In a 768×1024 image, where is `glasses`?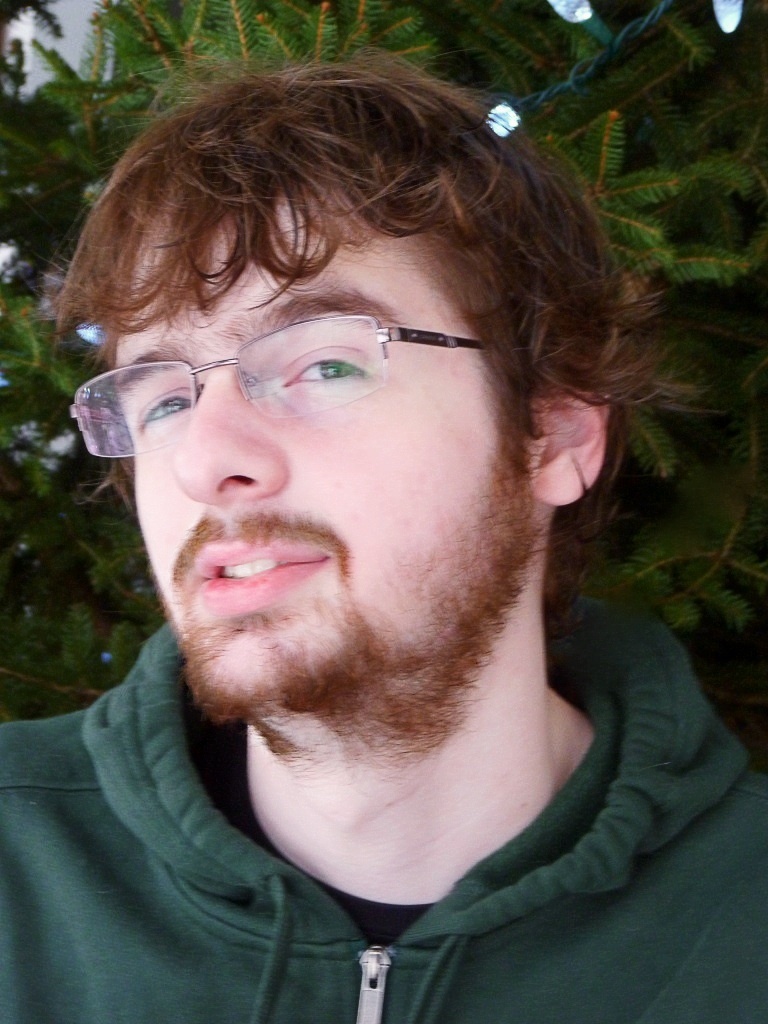
(105, 291, 433, 455).
